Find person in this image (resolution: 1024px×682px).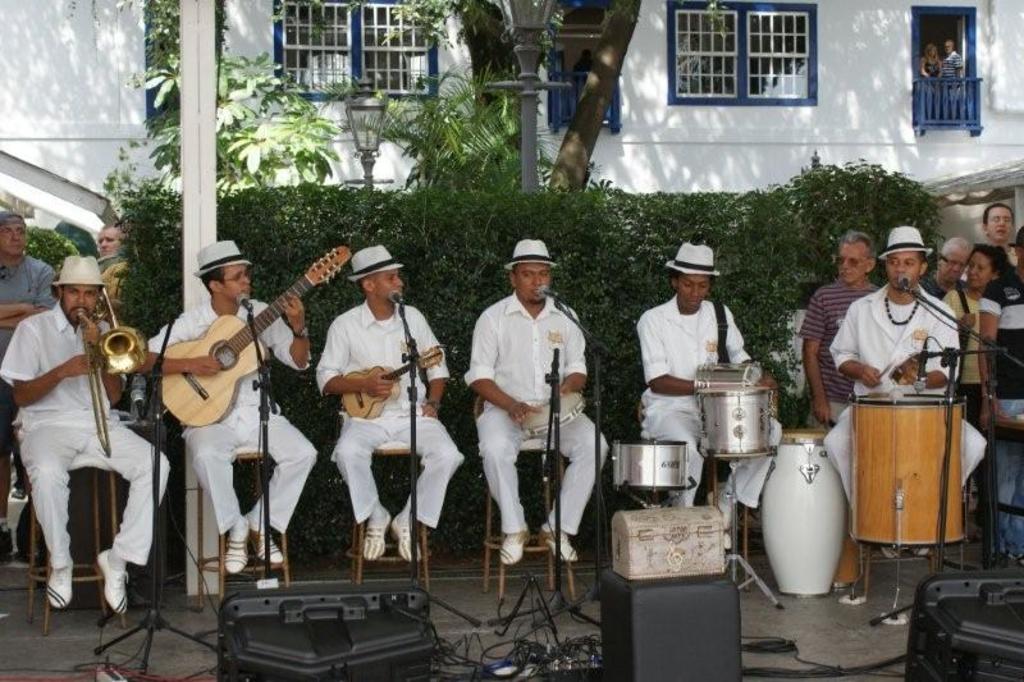
box=[797, 229, 881, 430].
